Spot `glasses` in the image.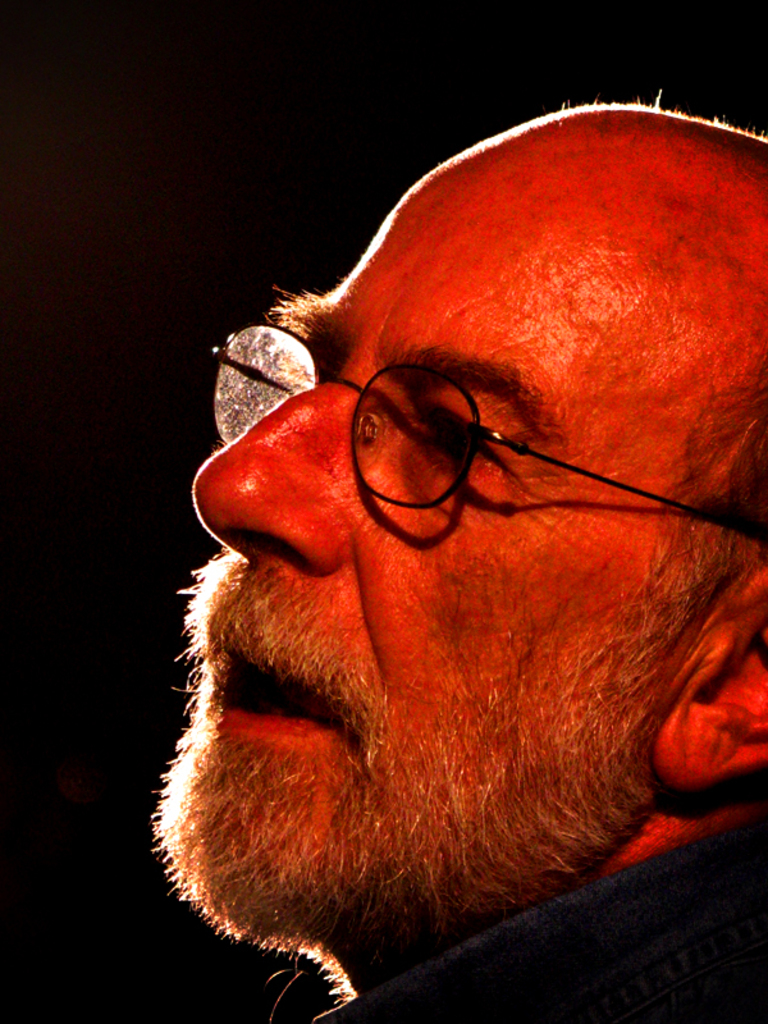
`glasses` found at 138:325:659:511.
